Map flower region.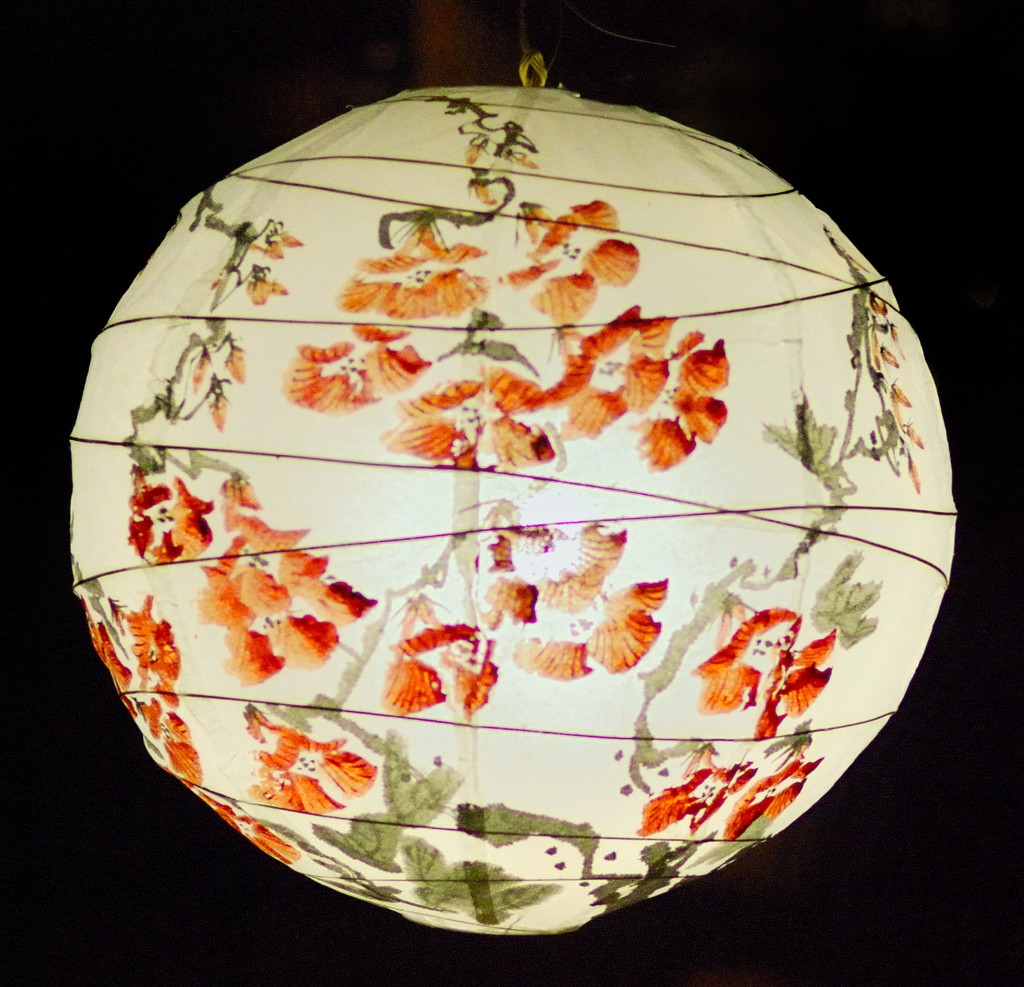
Mapped to detection(586, 575, 673, 671).
